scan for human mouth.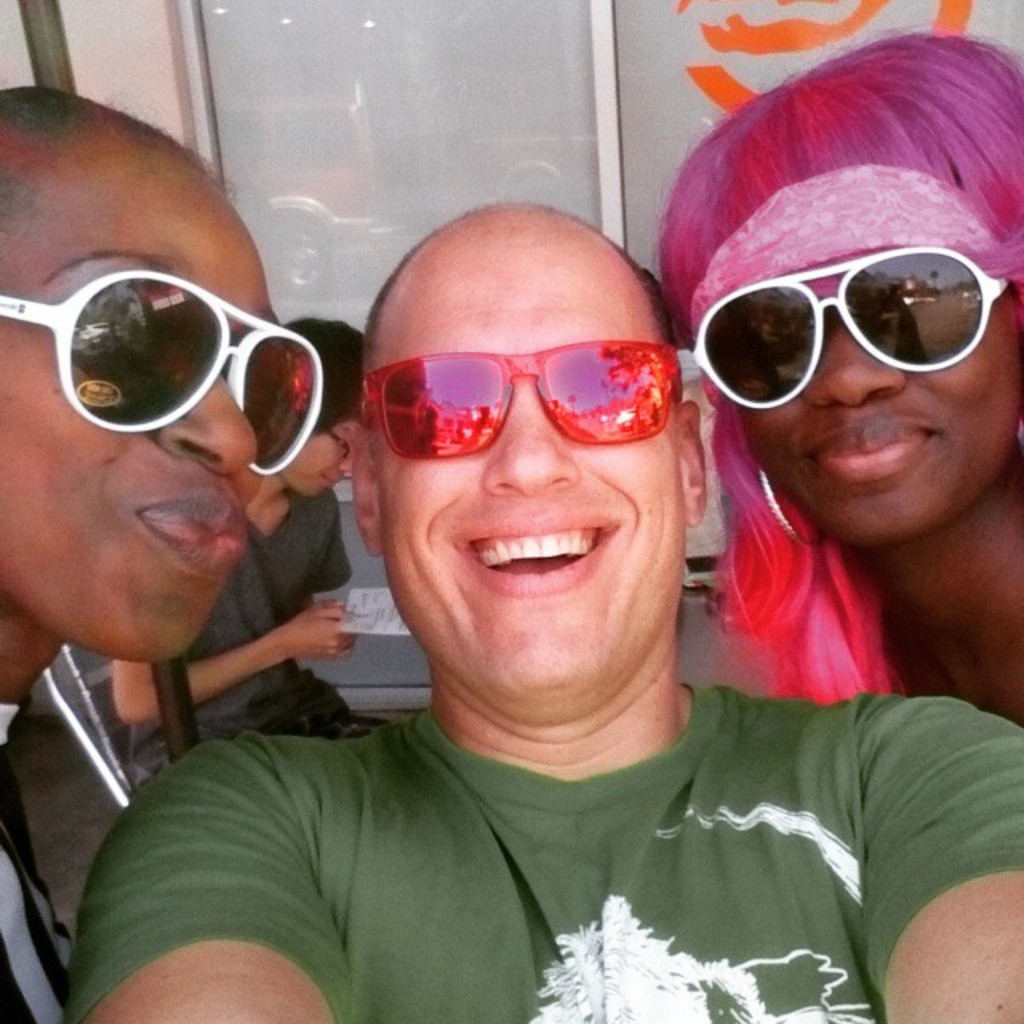
Scan result: [437,499,627,608].
